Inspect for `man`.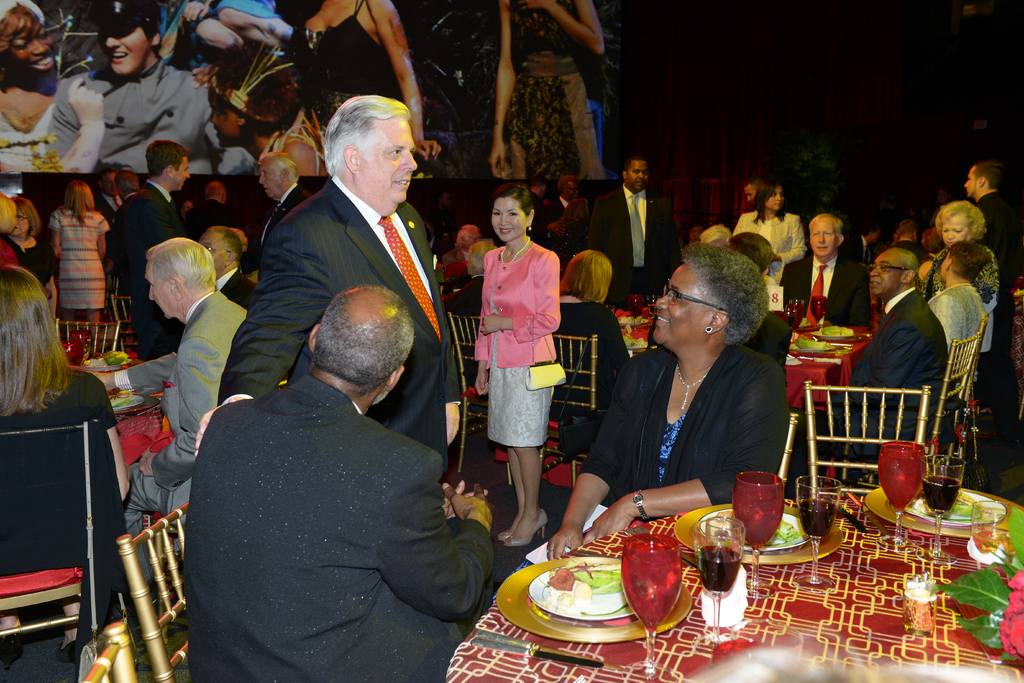
Inspection: <bbox>252, 146, 311, 260</bbox>.
